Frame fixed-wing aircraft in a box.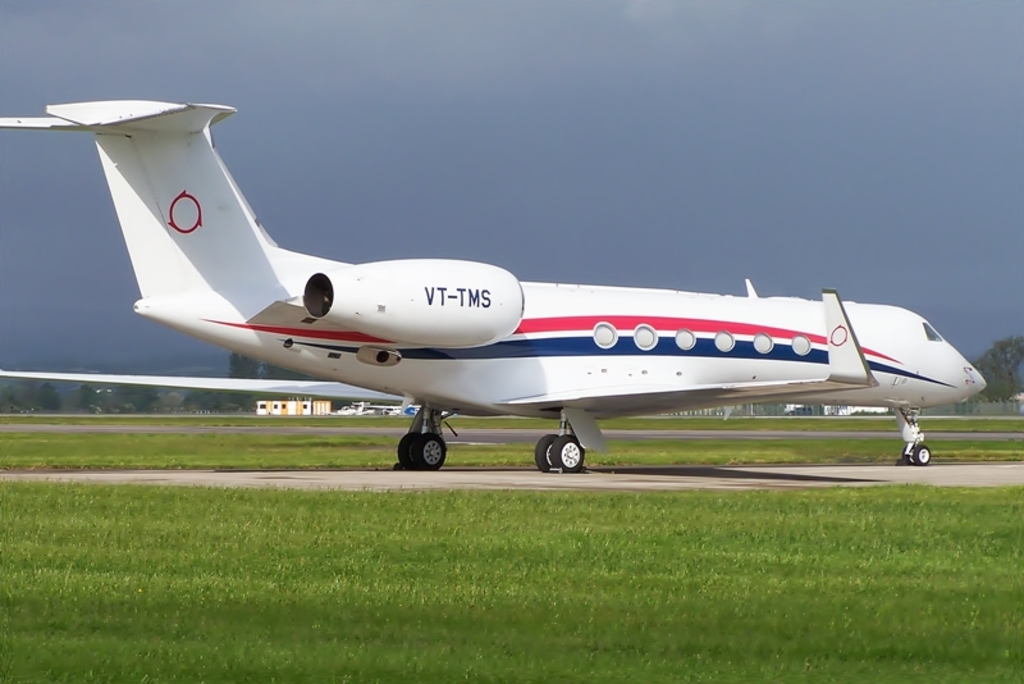
bbox(5, 102, 988, 480).
